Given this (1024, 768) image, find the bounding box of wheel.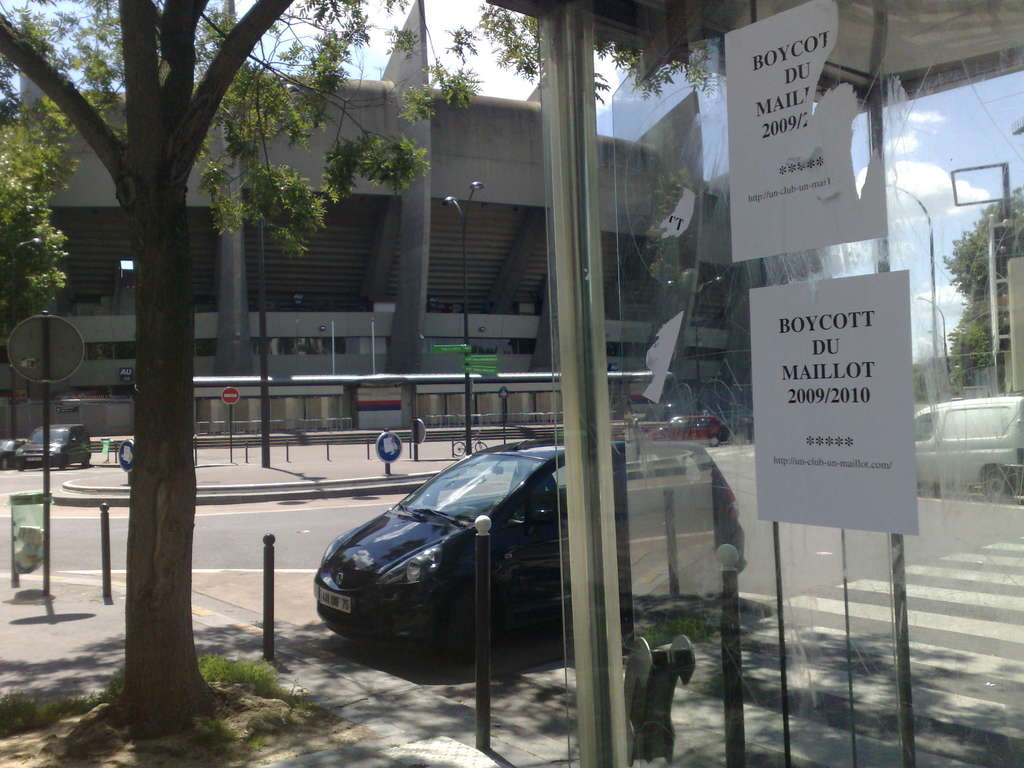
l=58, t=452, r=70, b=474.
